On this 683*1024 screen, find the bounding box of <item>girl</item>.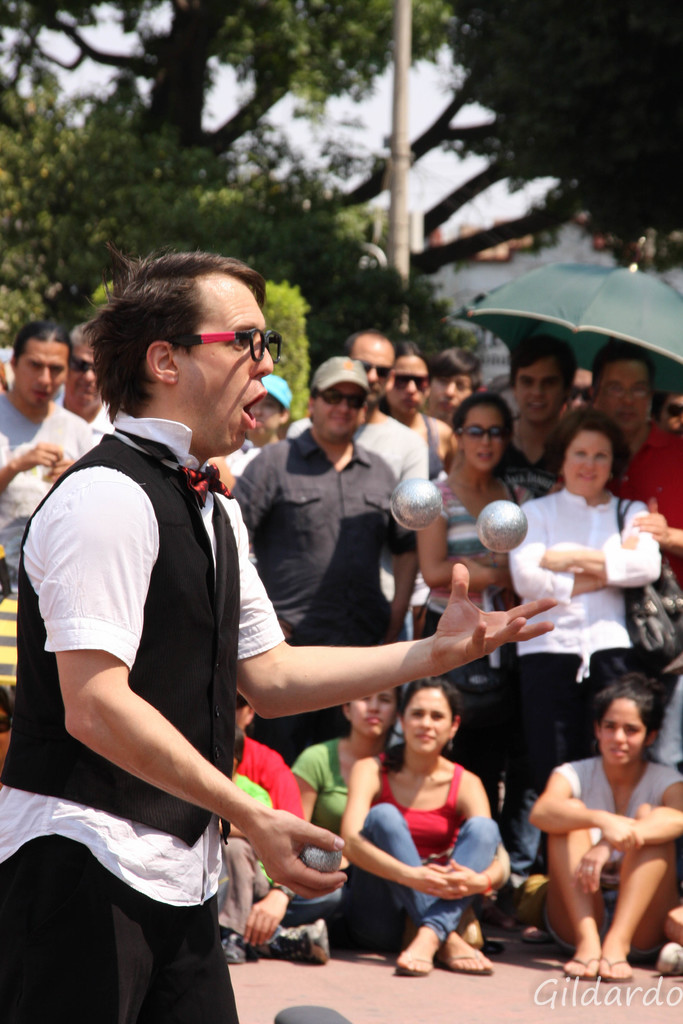
Bounding box: BBox(503, 658, 682, 981).
